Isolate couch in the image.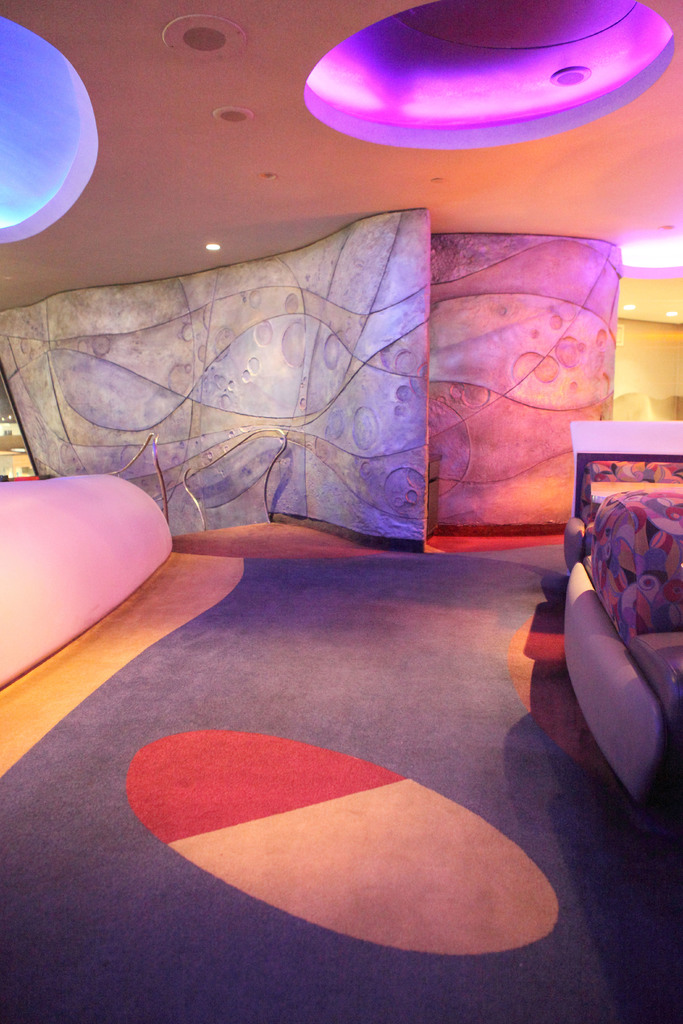
Isolated region: {"left": 562, "top": 495, "right": 682, "bottom": 804}.
